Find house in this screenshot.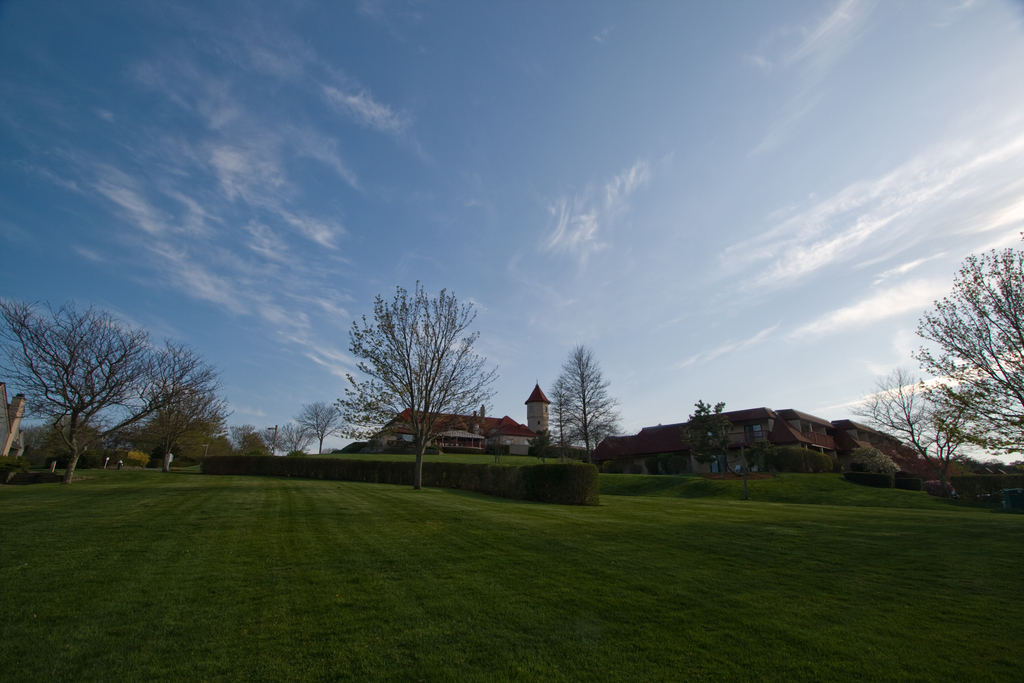
The bounding box for house is select_region(598, 402, 845, 479).
